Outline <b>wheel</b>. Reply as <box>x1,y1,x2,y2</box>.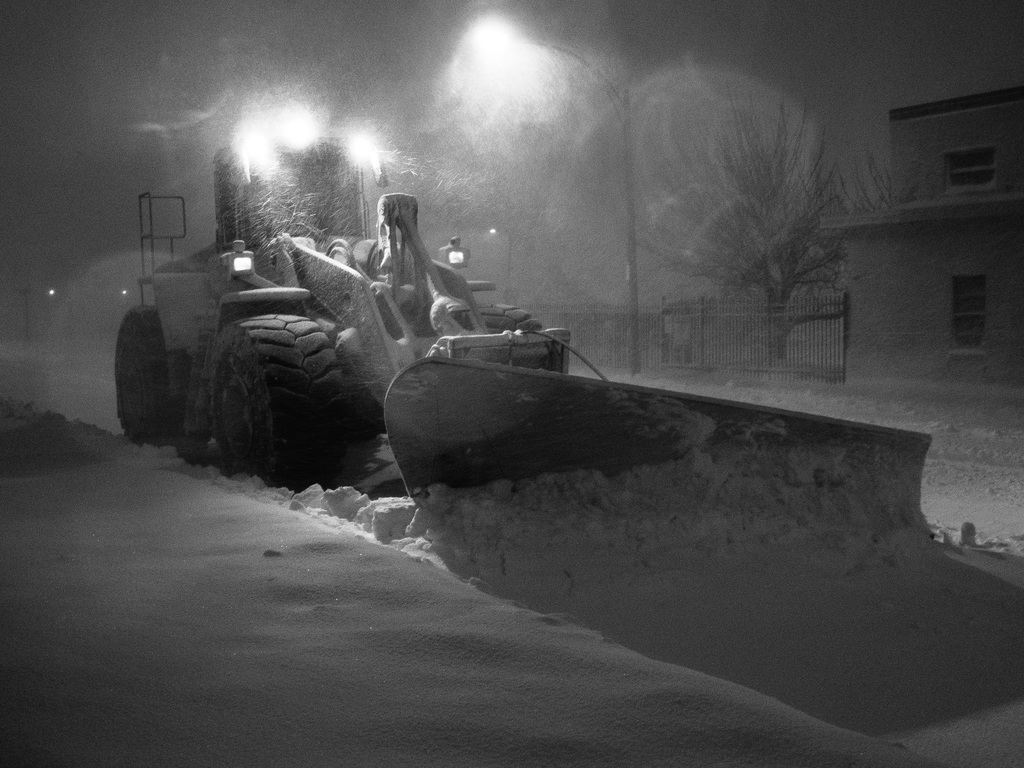
<box>199,307,349,491</box>.
